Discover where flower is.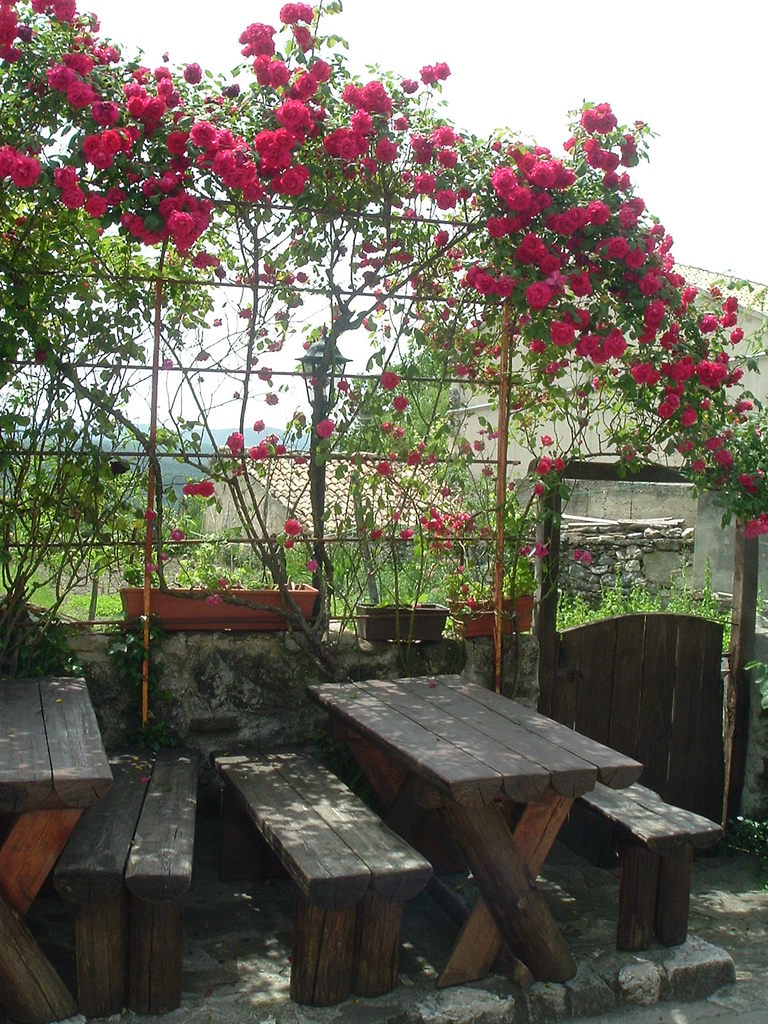
Discovered at <region>43, 40, 122, 109</region>.
